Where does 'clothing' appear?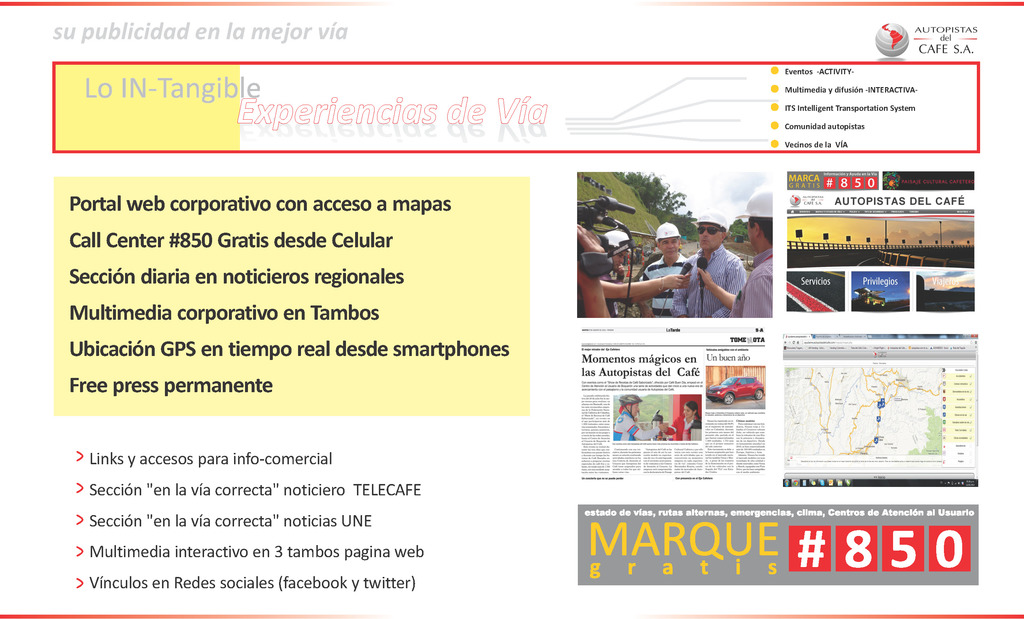
Appears at locate(639, 249, 687, 315).
